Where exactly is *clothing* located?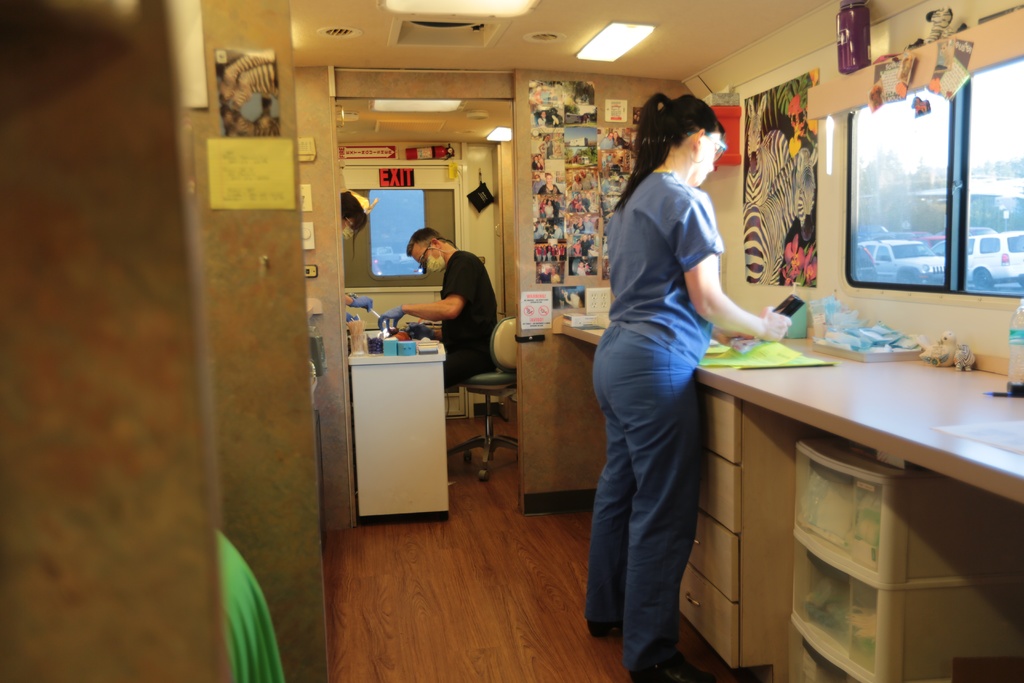
Its bounding box is 538, 182, 561, 195.
